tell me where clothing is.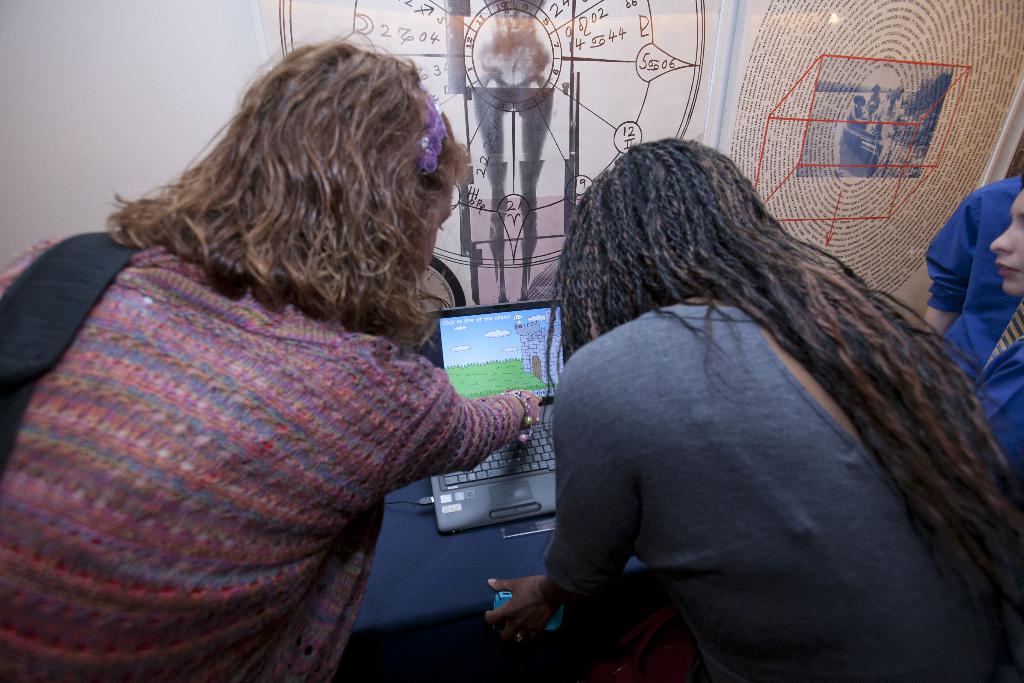
clothing is at [922,176,1023,465].
